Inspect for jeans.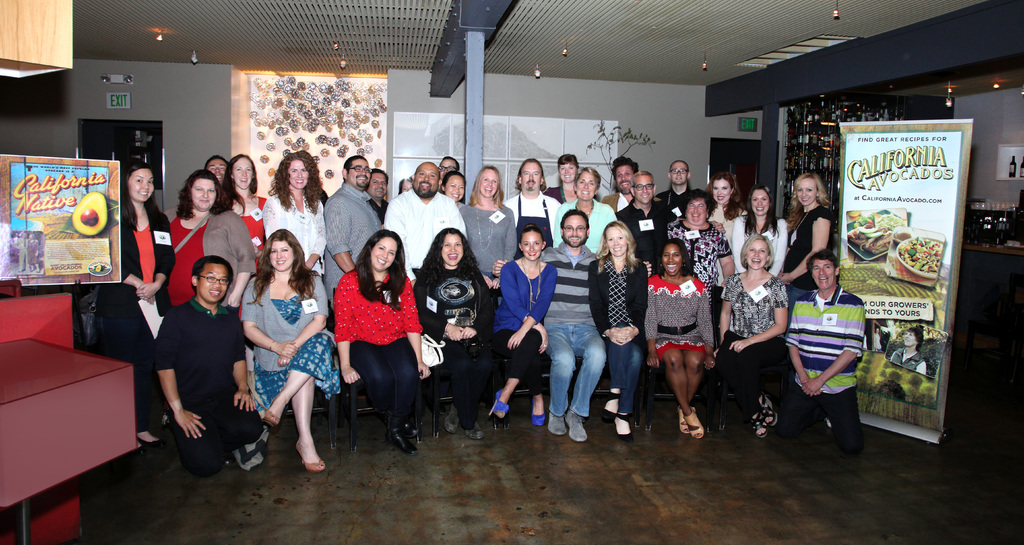
Inspection: 612/343/641/416.
